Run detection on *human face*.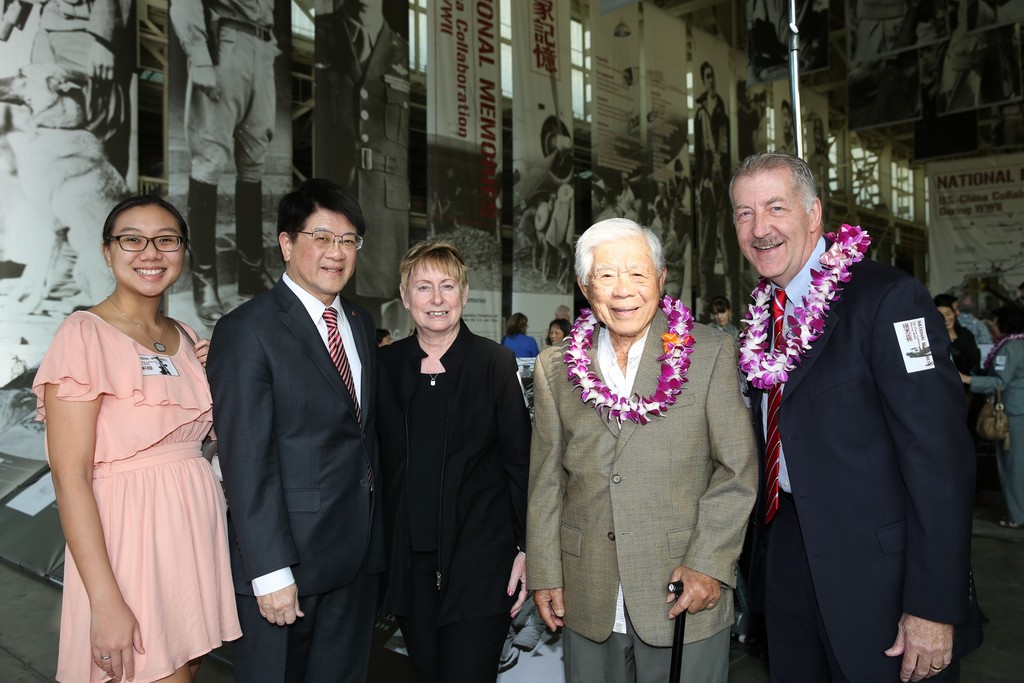
Result: (112,204,183,297).
